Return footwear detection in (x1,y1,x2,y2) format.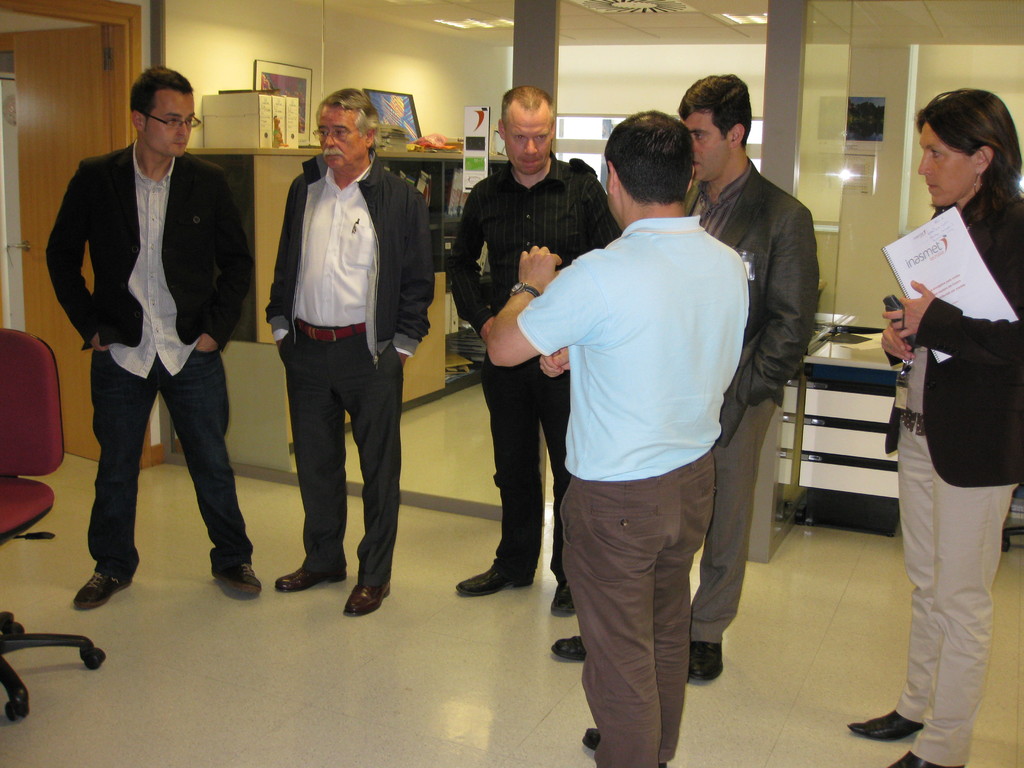
(457,559,535,598).
